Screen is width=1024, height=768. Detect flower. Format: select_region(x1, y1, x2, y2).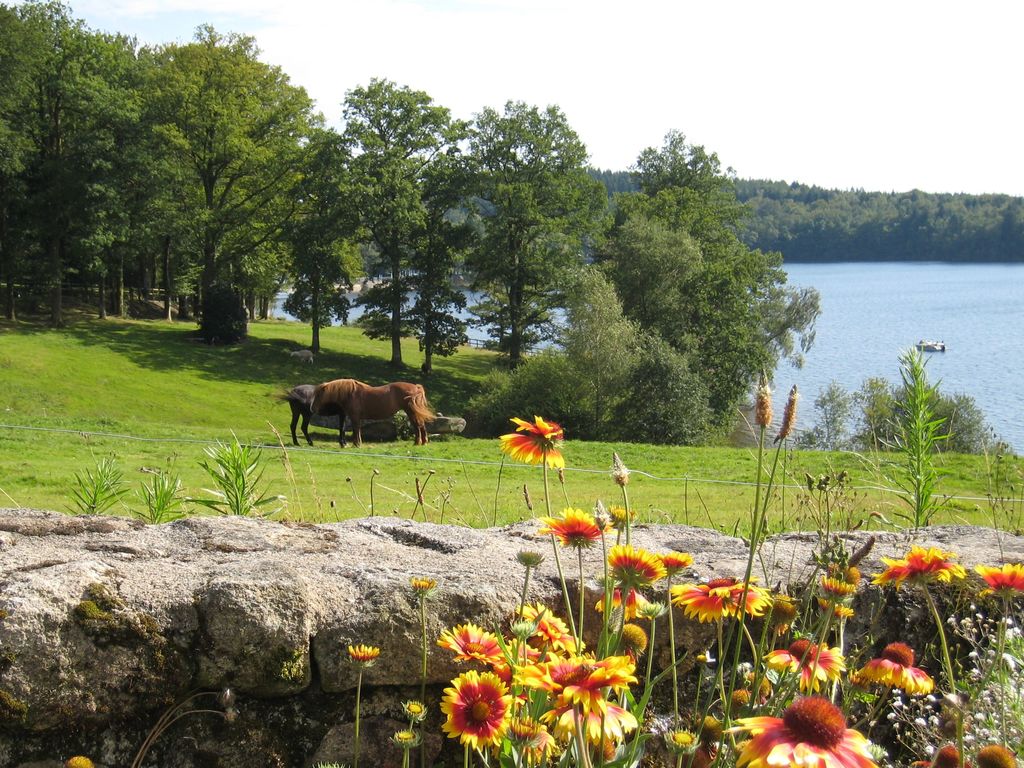
select_region(344, 641, 382, 664).
